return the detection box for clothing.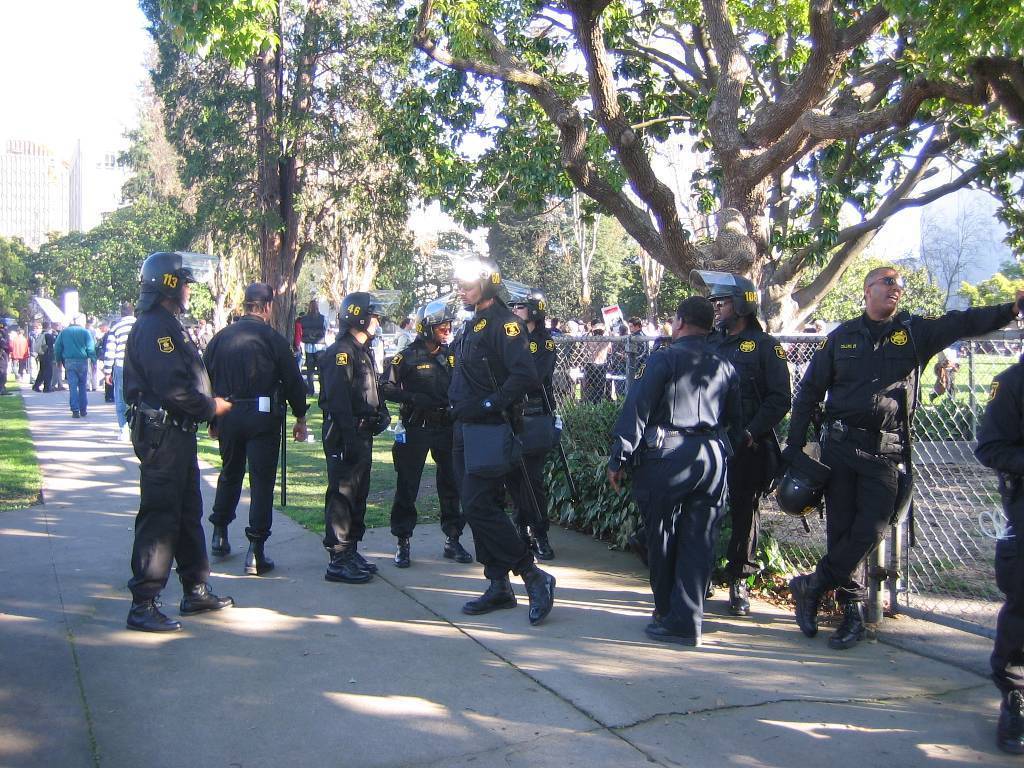
select_region(105, 264, 213, 603).
